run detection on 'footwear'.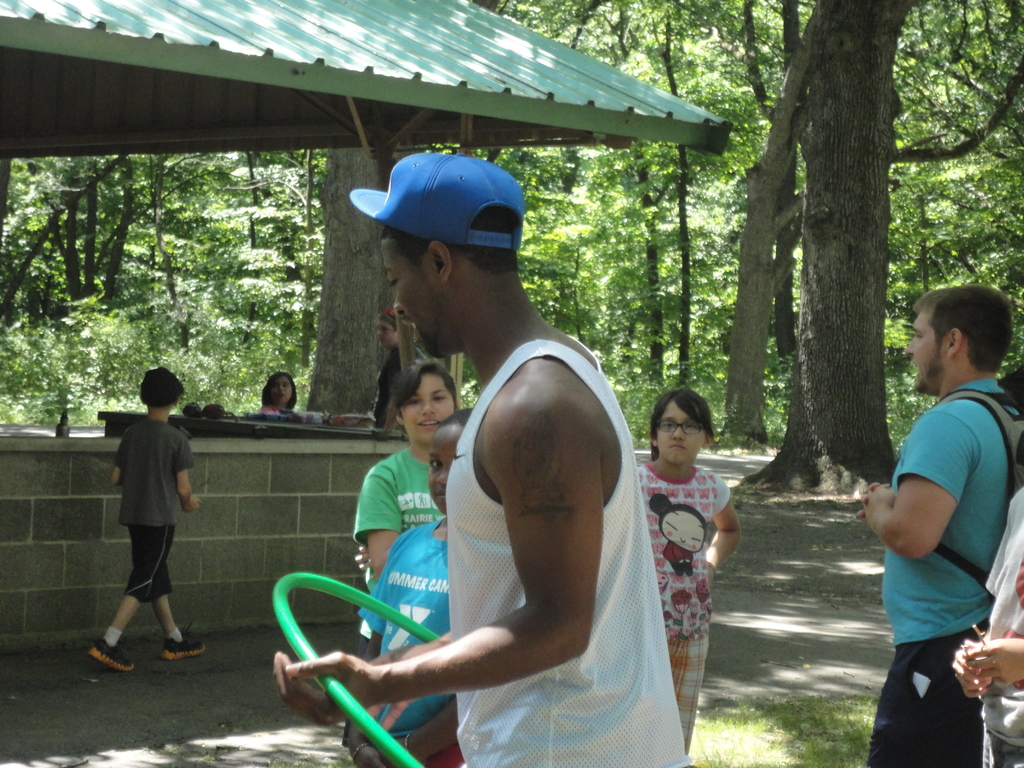
Result: <box>82,635,138,680</box>.
